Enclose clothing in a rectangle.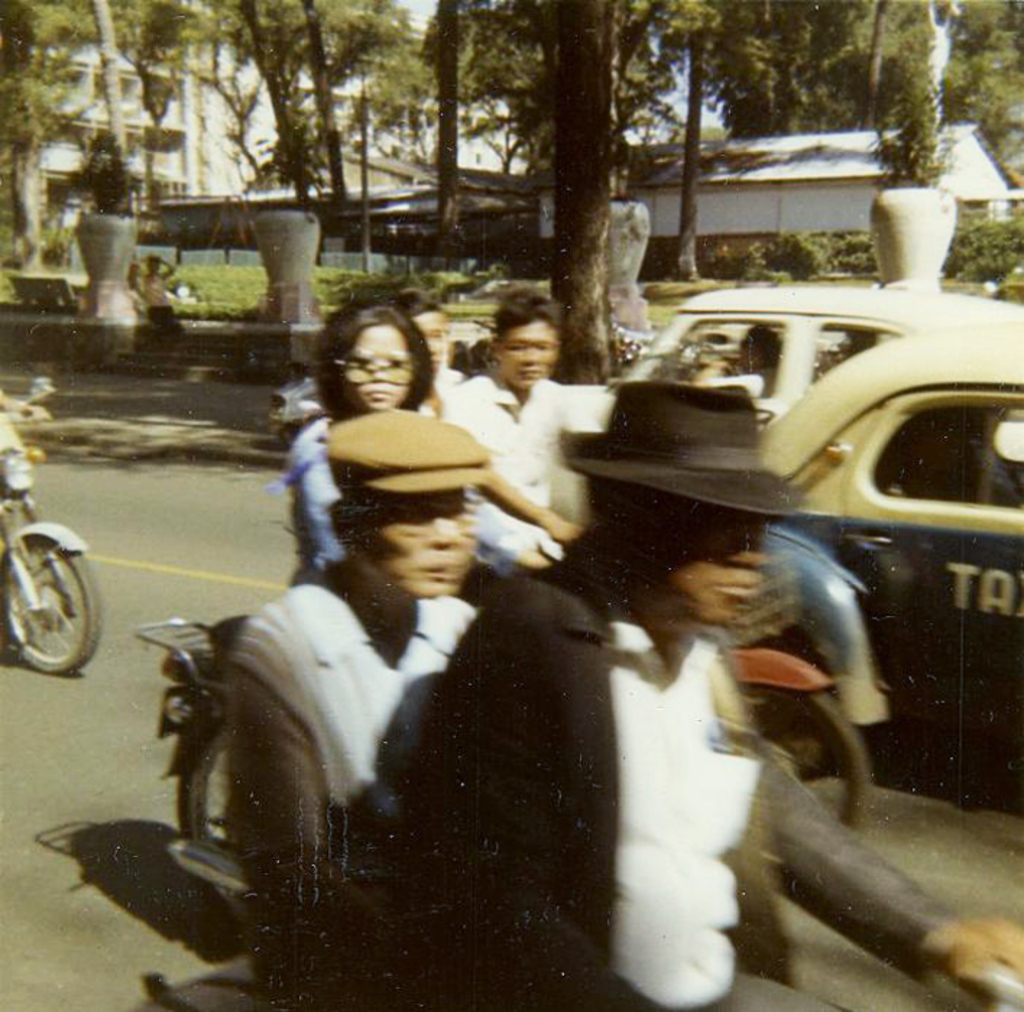
rect(276, 424, 526, 575).
